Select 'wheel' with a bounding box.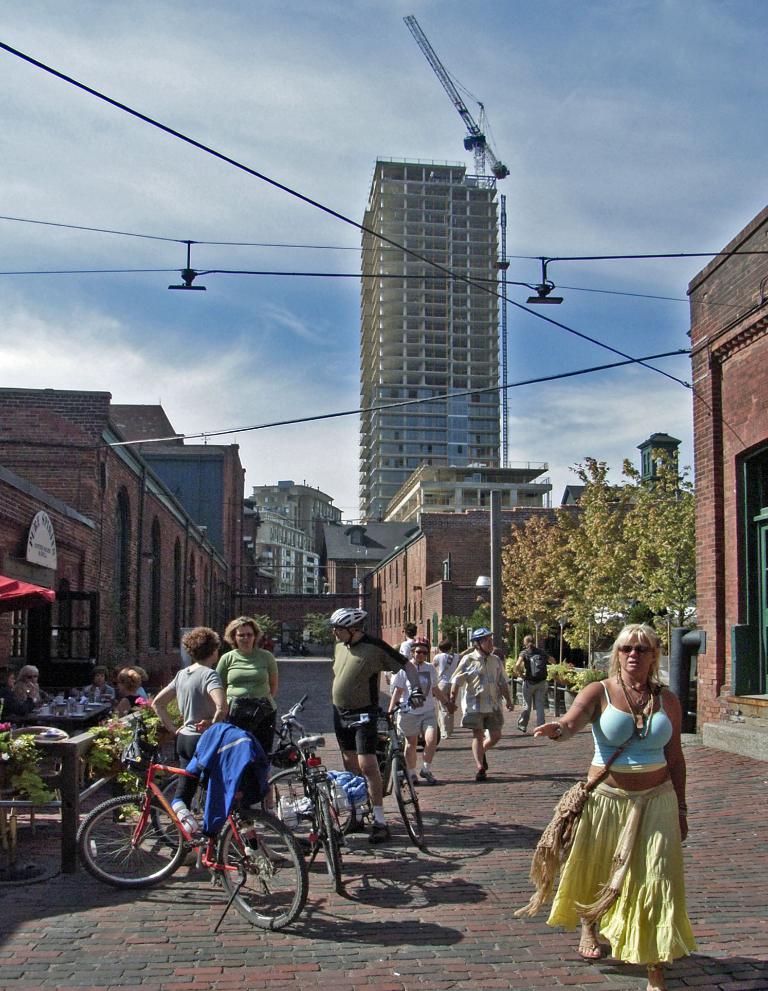
locate(218, 811, 309, 932).
